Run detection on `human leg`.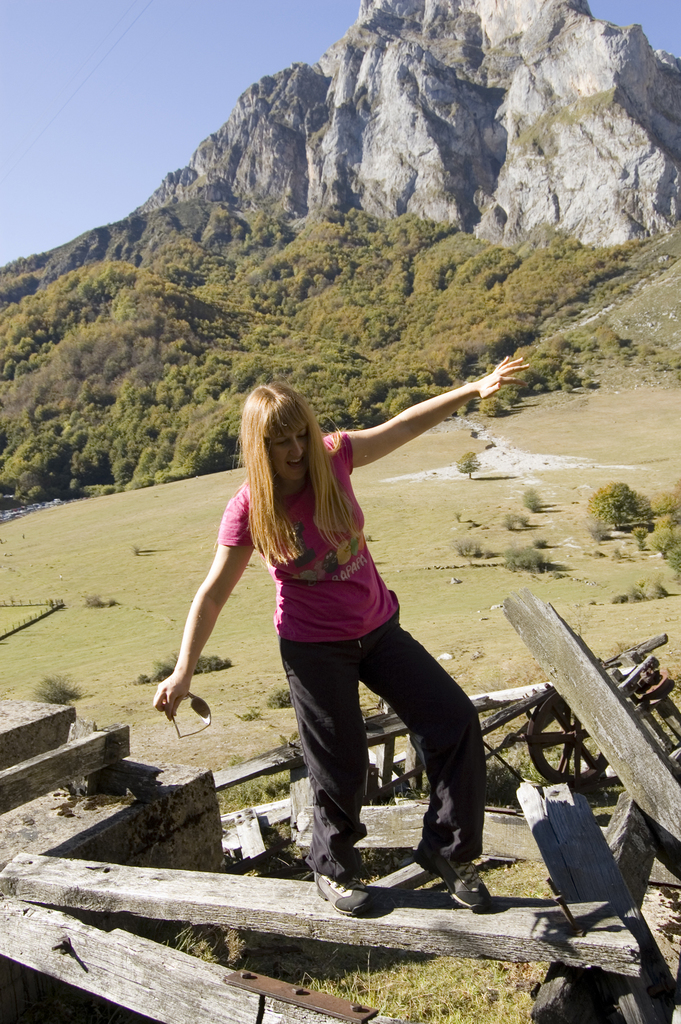
Result: [left=279, top=641, right=360, bottom=920].
